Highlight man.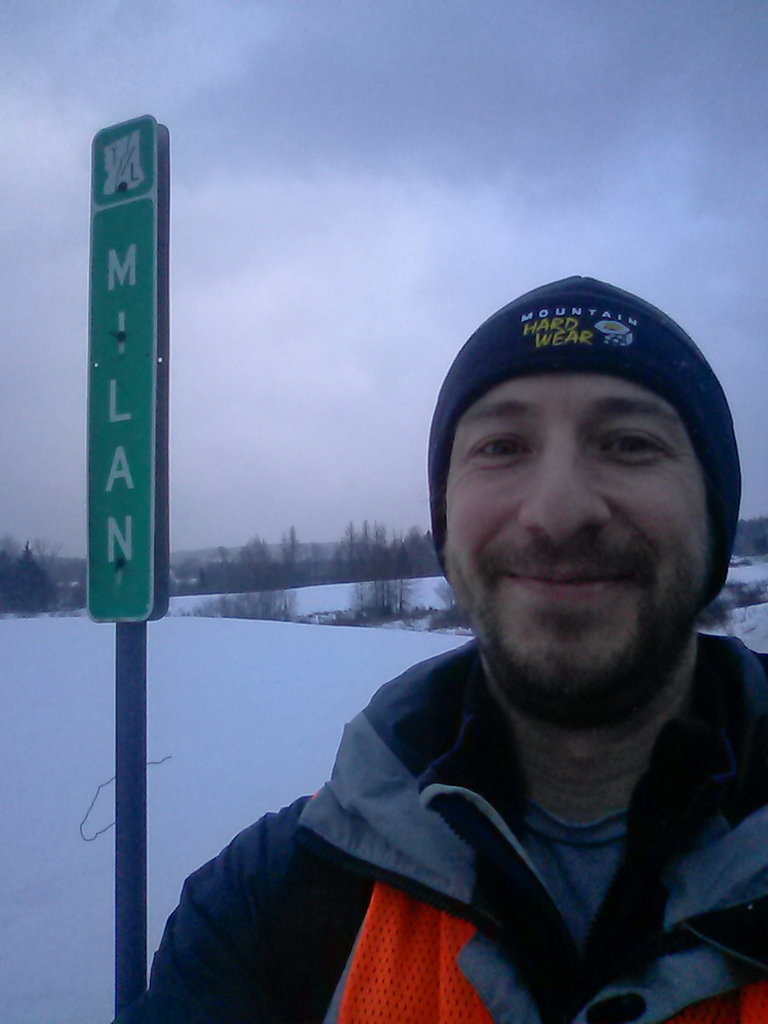
Highlighted region: <region>231, 241, 767, 1023</region>.
